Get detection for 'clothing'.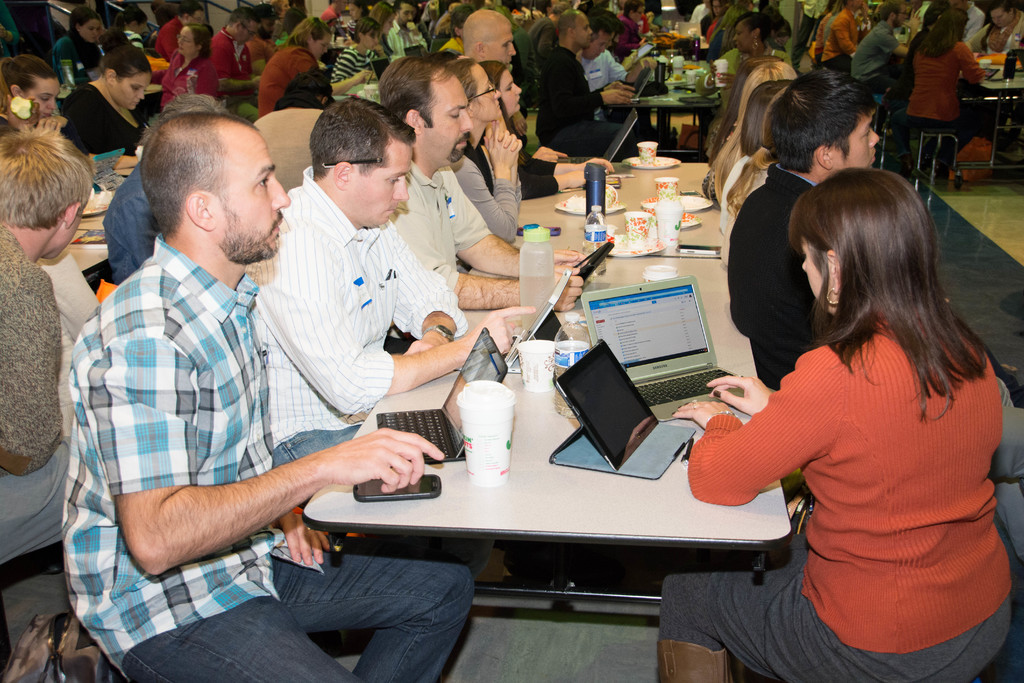
Detection: {"x1": 239, "y1": 168, "x2": 472, "y2": 487}.
